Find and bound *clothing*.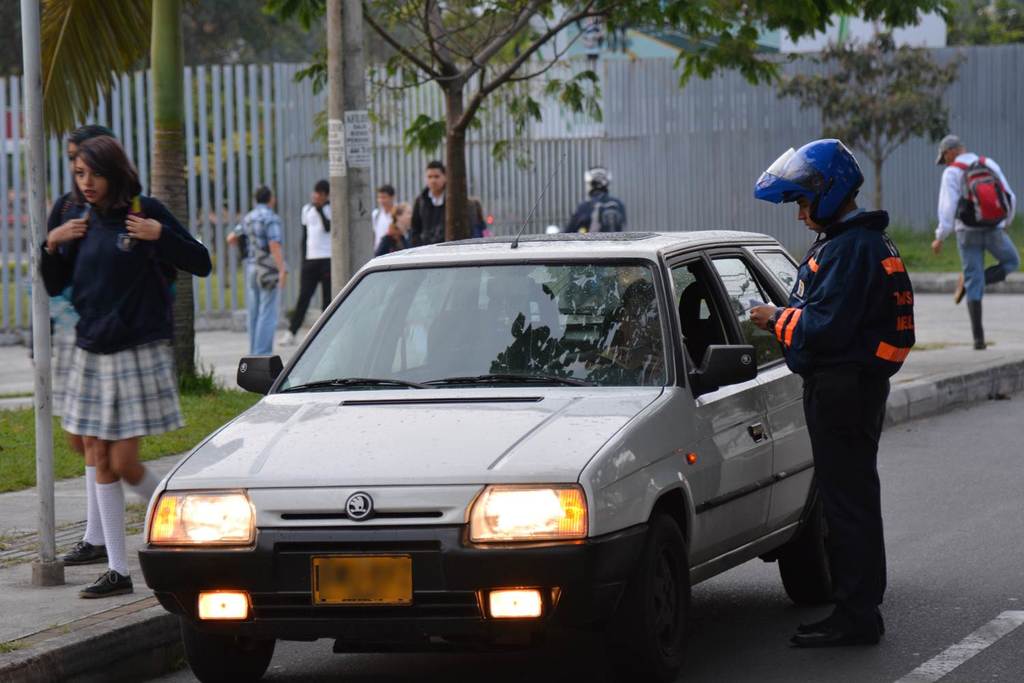
Bound: l=96, t=481, r=127, b=575.
